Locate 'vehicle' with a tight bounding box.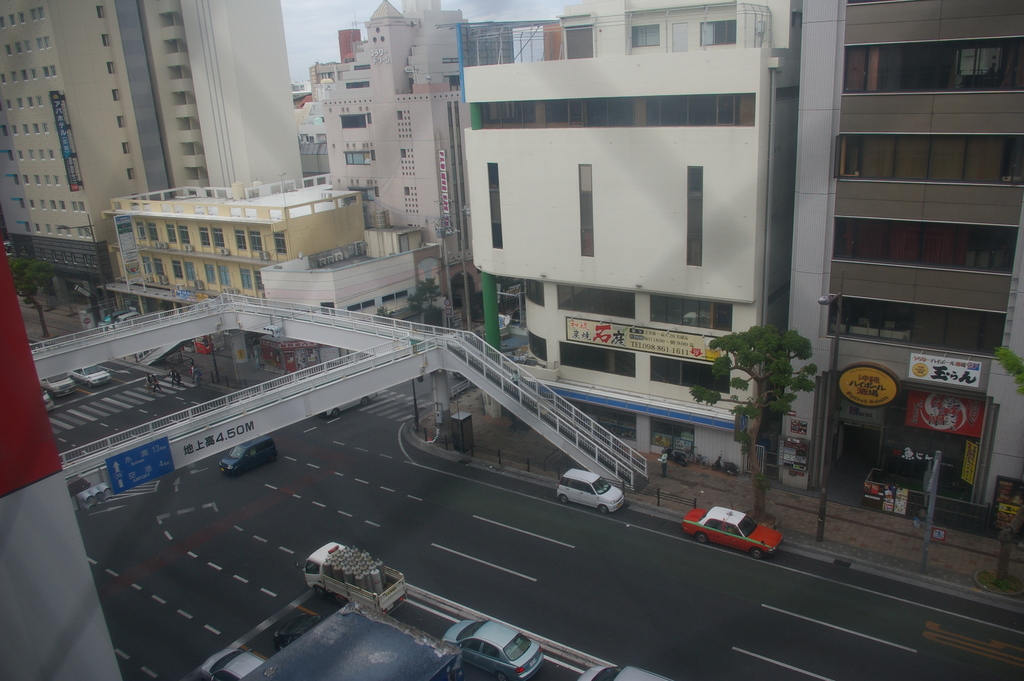
box=[218, 434, 278, 478].
